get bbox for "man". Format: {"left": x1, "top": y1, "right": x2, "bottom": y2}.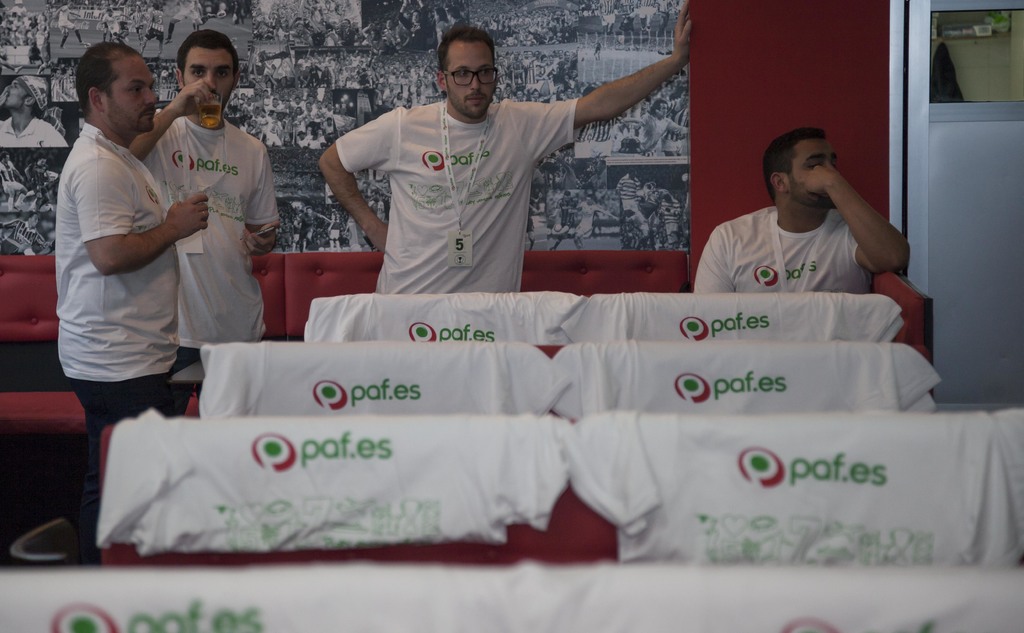
{"left": 609, "top": 166, "right": 689, "bottom": 250}.
